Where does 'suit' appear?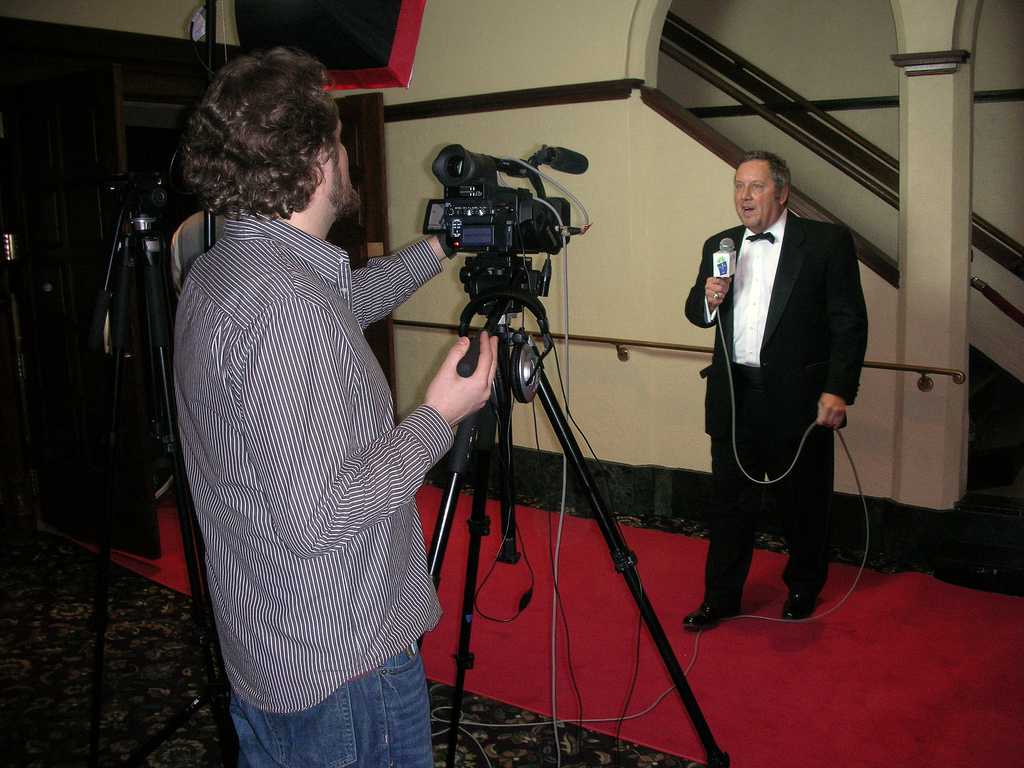
Appears at {"x1": 682, "y1": 209, "x2": 868, "y2": 611}.
